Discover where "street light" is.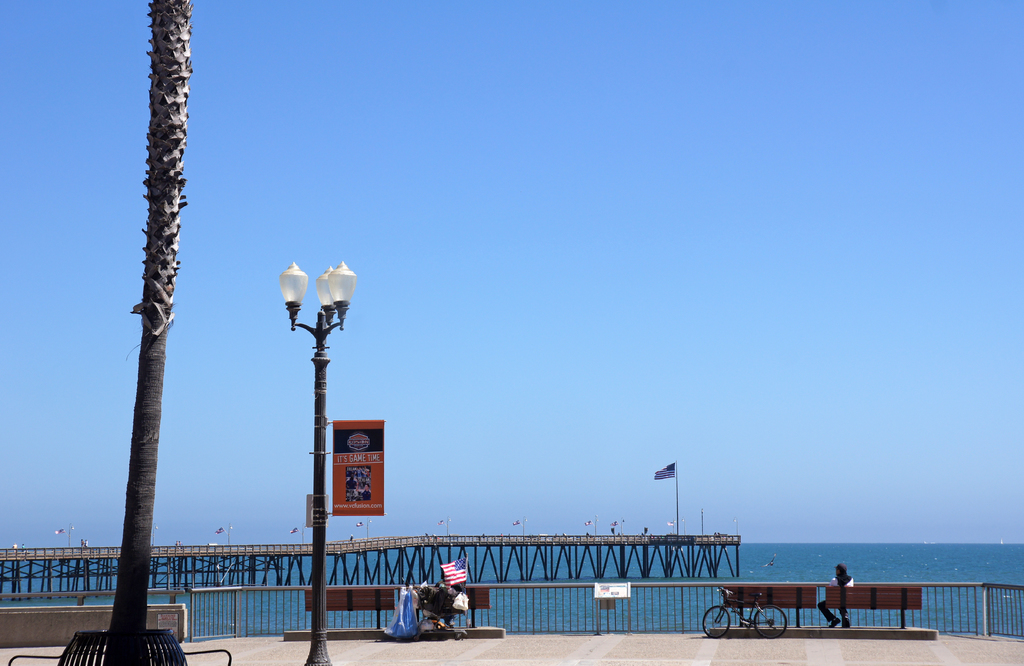
Discovered at [left=68, top=519, right=80, bottom=547].
